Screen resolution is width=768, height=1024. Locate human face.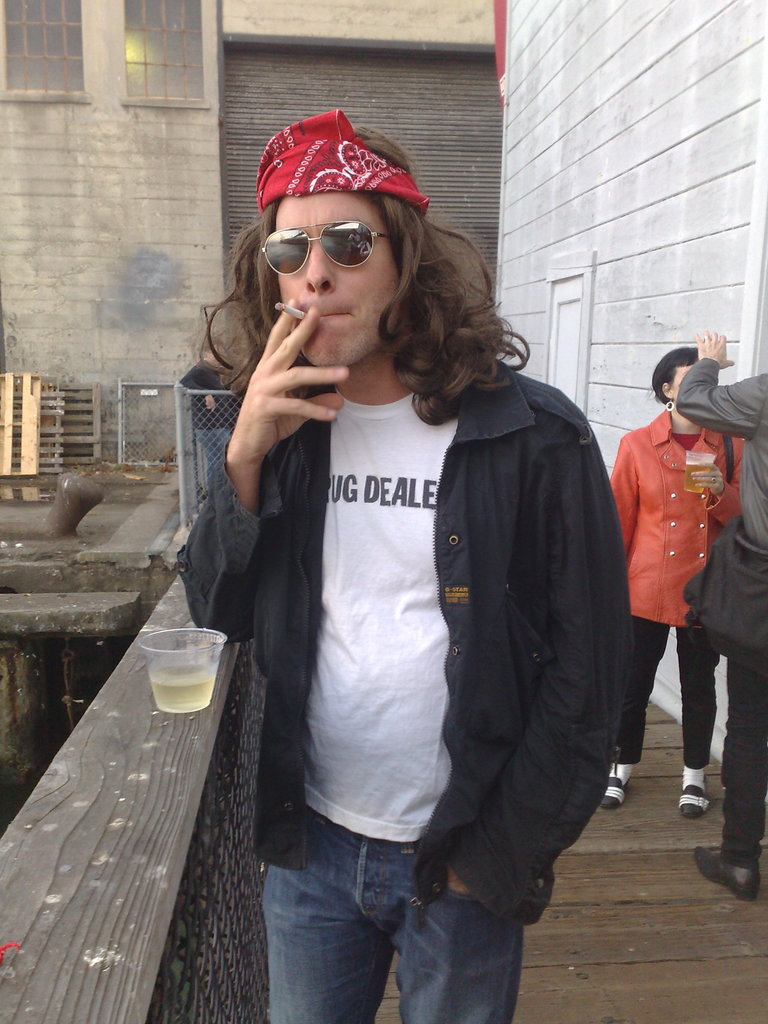
region(279, 181, 403, 365).
